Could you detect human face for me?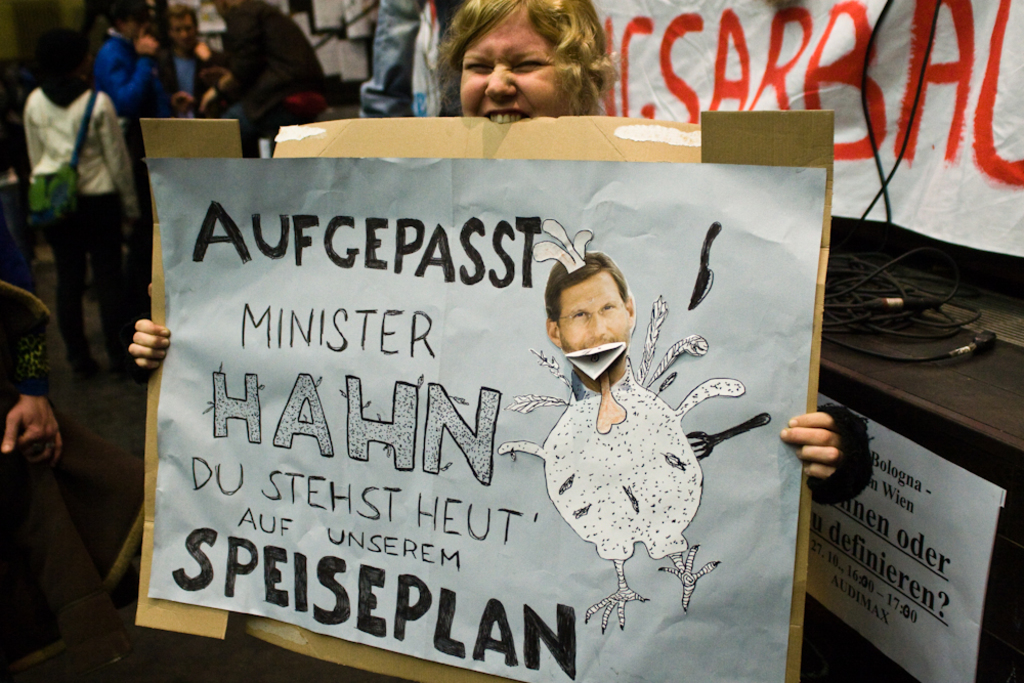
Detection result: left=459, top=1, right=573, bottom=126.
